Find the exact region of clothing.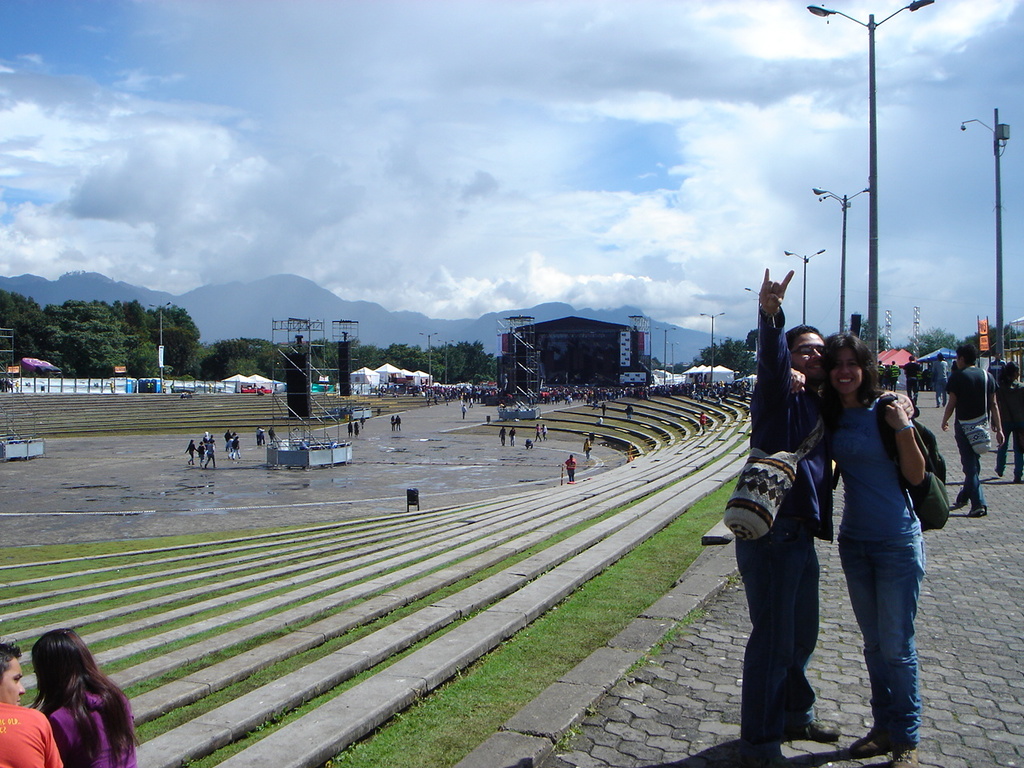
Exact region: Rect(562, 456, 576, 479).
